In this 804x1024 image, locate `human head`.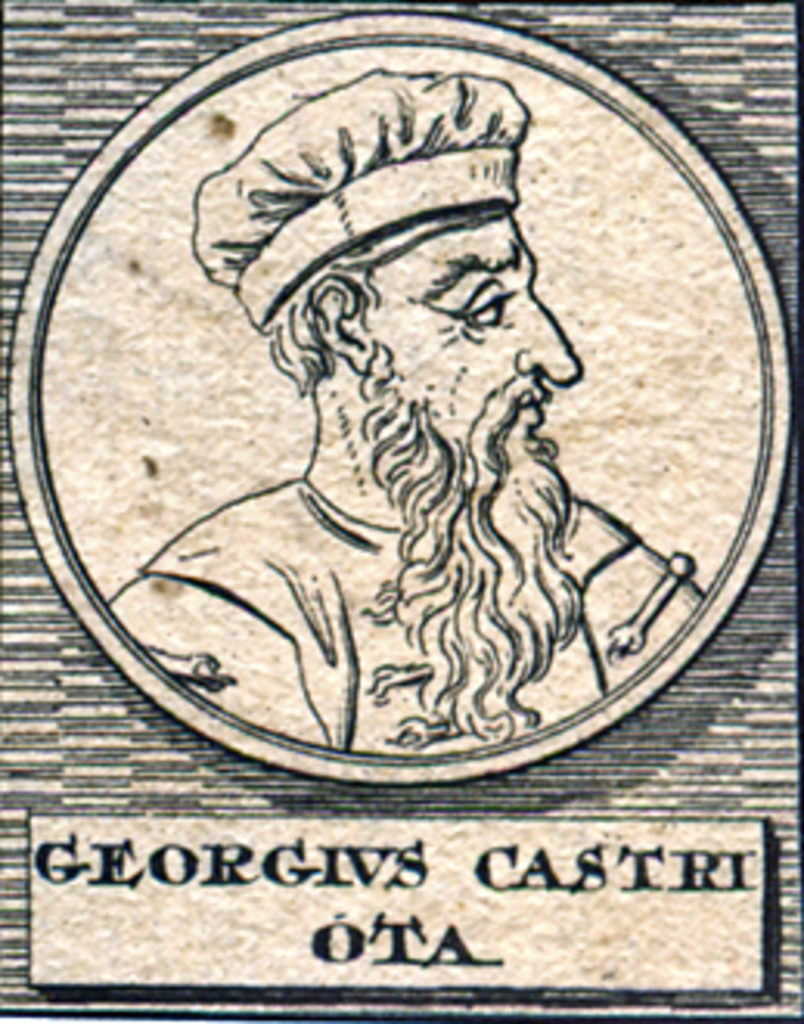
Bounding box: box=[220, 112, 608, 496].
